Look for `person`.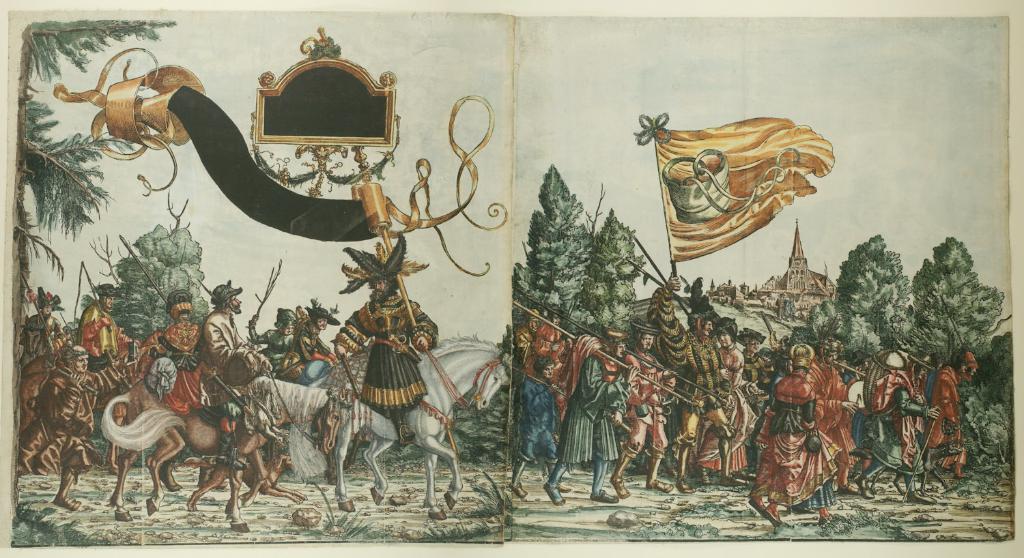
Found: <box>517,351,565,504</box>.
